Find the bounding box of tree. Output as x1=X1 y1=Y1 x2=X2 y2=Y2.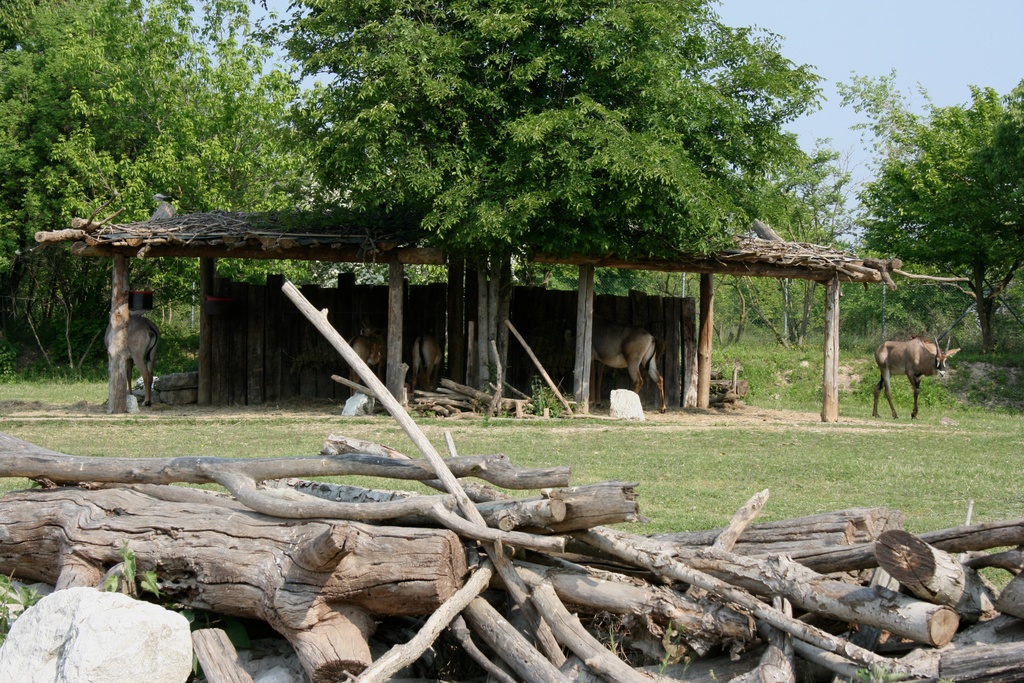
x1=255 y1=0 x2=826 y2=404.
